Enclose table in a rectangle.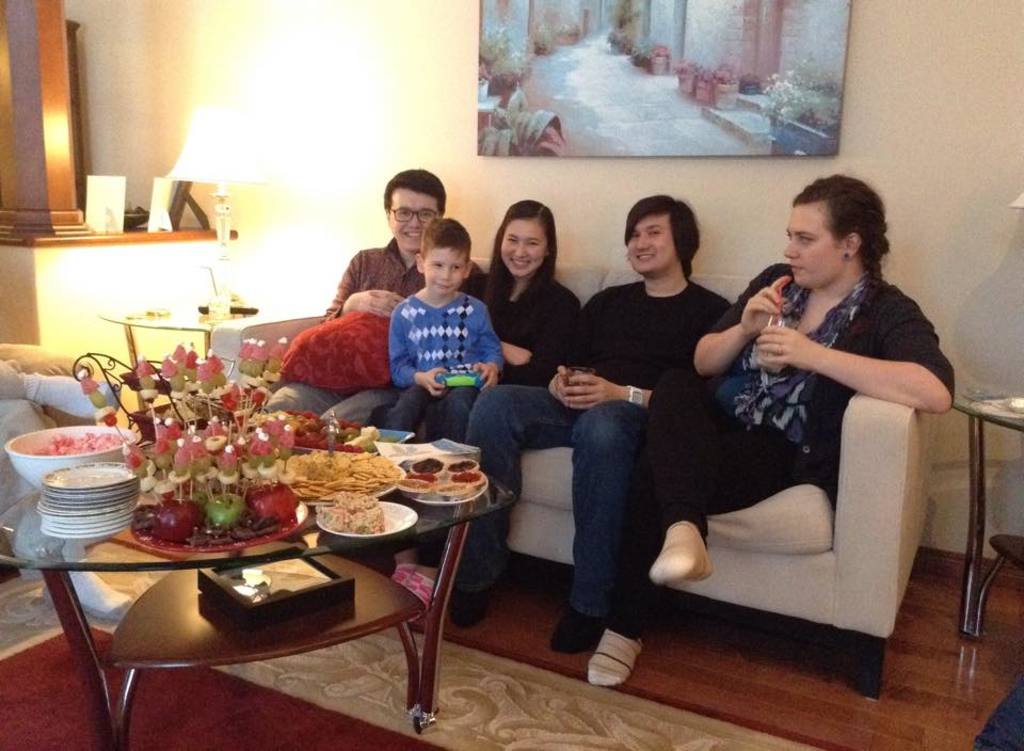
x1=0, y1=482, x2=501, y2=730.
